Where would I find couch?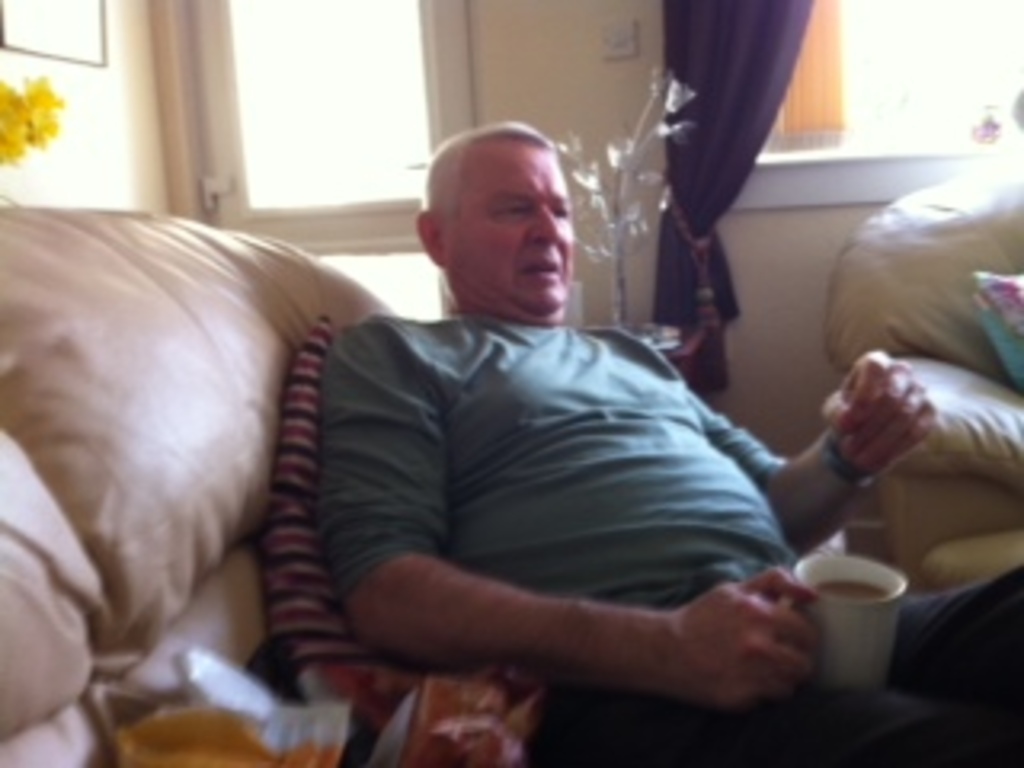
At bbox(826, 160, 1021, 598).
